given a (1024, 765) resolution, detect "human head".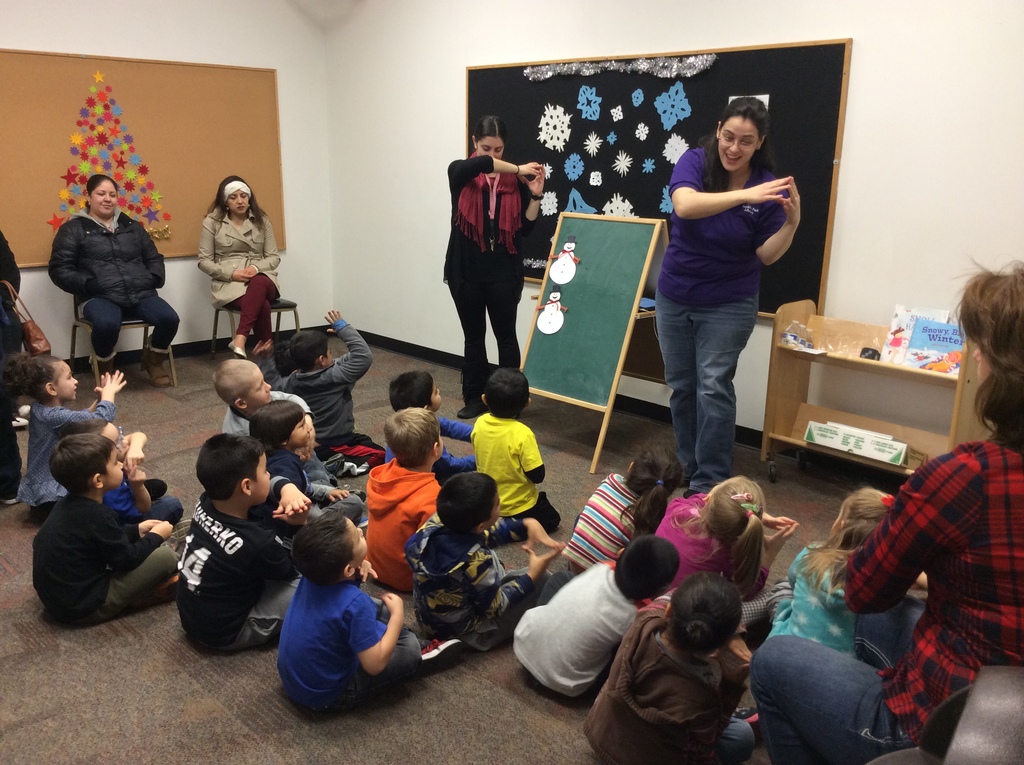
locate(962, 277, 1023, 424).
